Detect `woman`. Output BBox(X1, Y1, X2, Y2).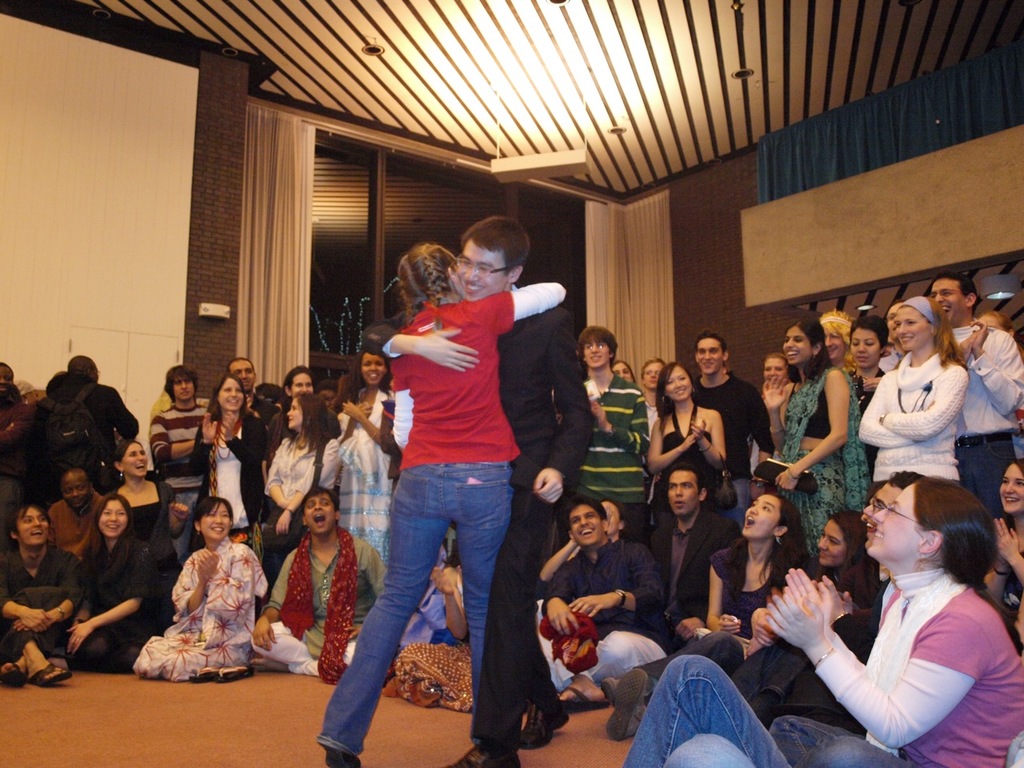
BBox(709, 490, 814, 639).
